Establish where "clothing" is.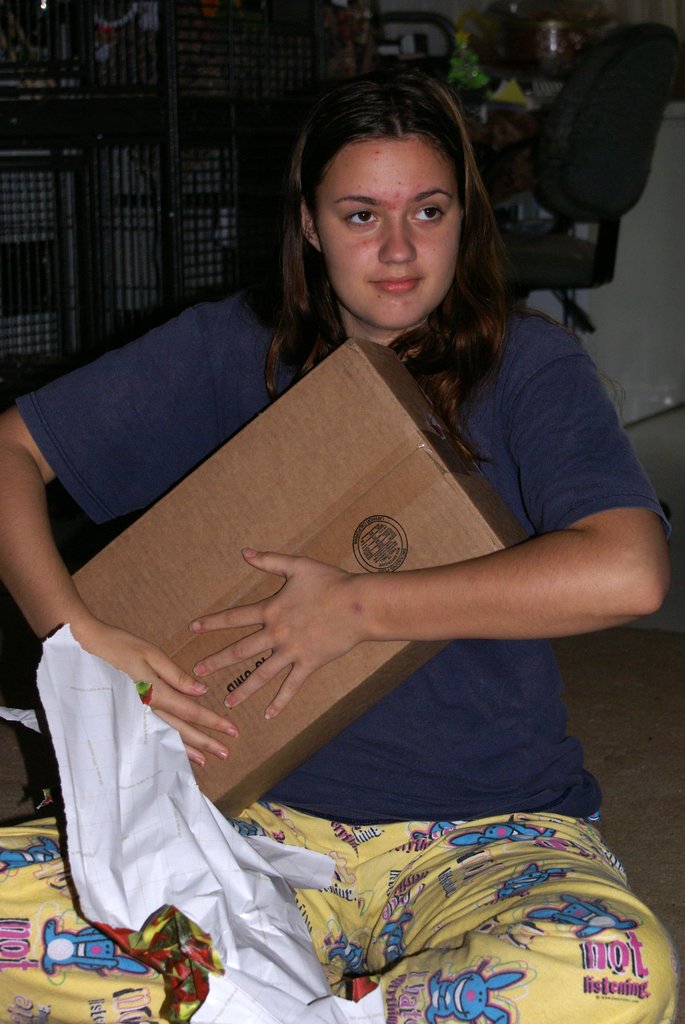
Established at bbox=(13, 246, 657, 927).
